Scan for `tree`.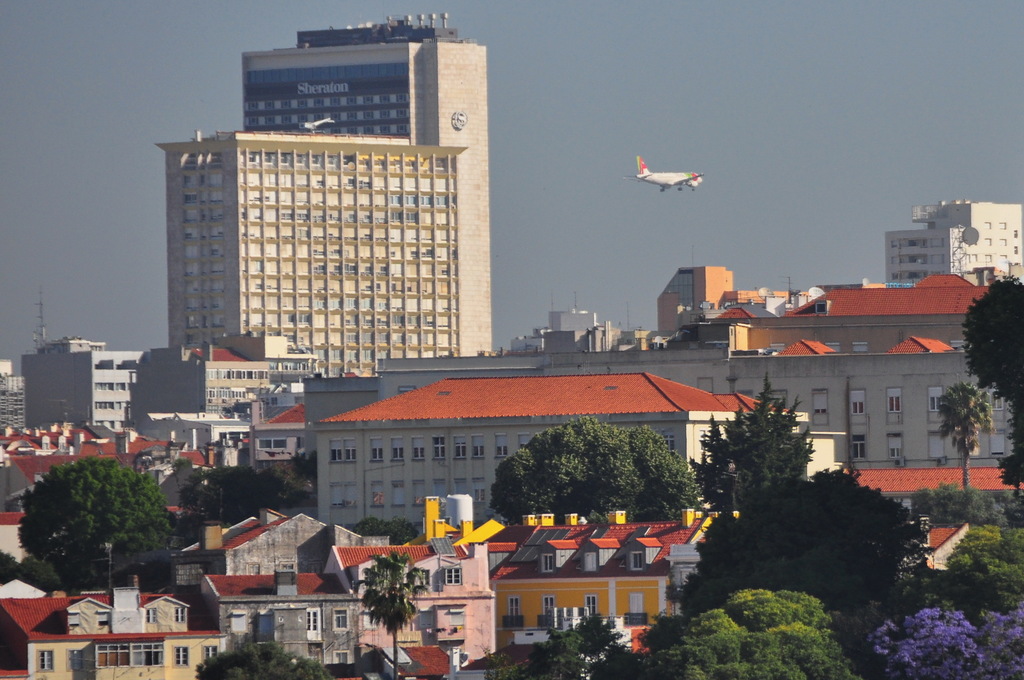
Scan result: <region>680, 466, 919, 613</region>.
